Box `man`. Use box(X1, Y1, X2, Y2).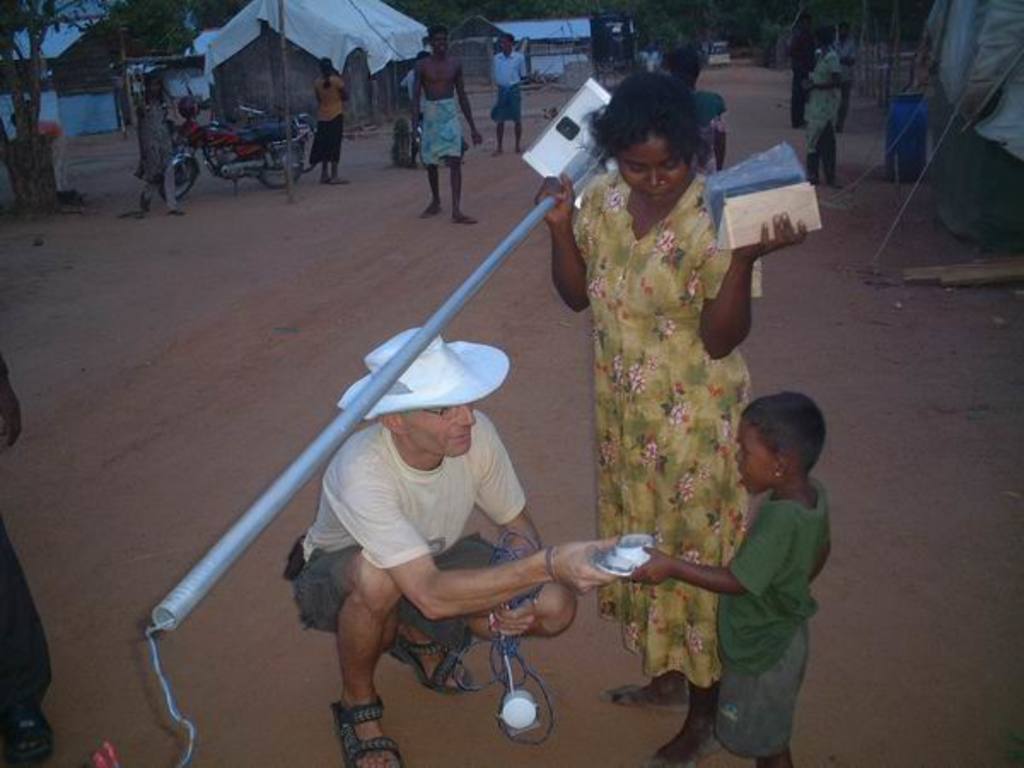
box(492, 34, 522, 155).
